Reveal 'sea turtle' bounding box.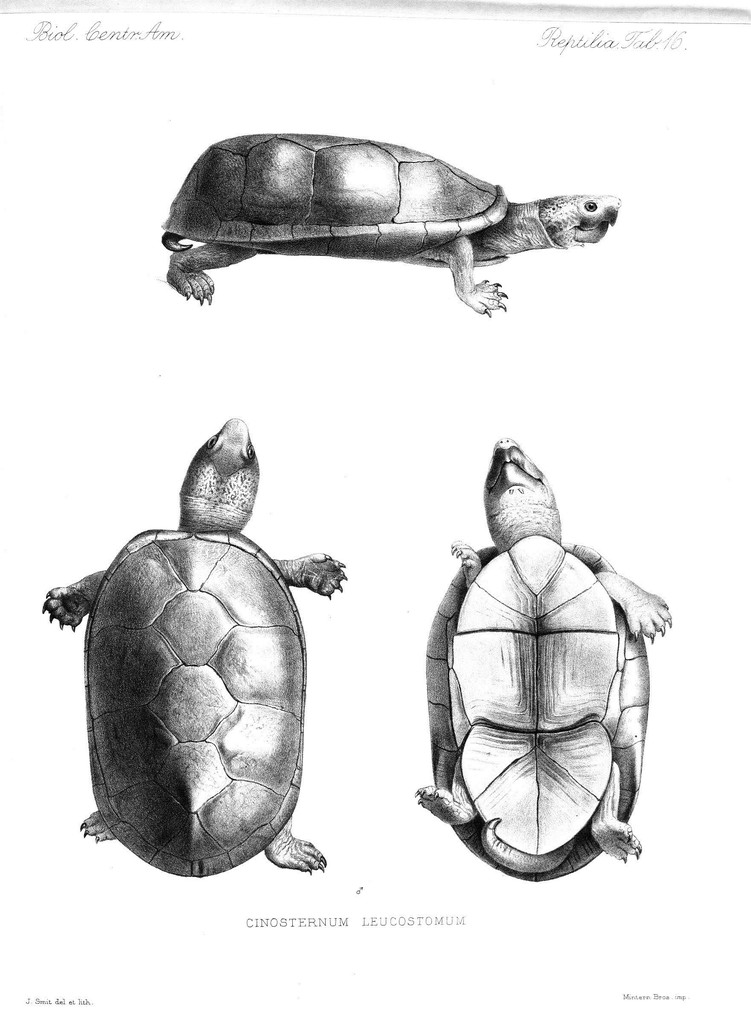
Revealed: Rect(410, 435, 673, 882).
